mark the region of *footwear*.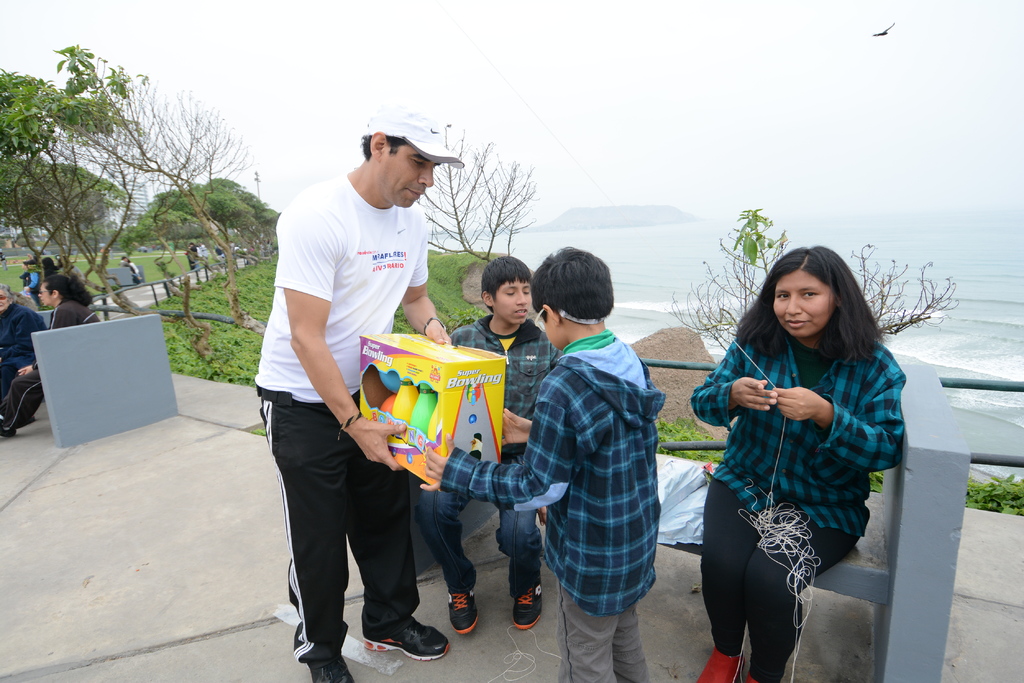
Region: [743,671,763,682].
